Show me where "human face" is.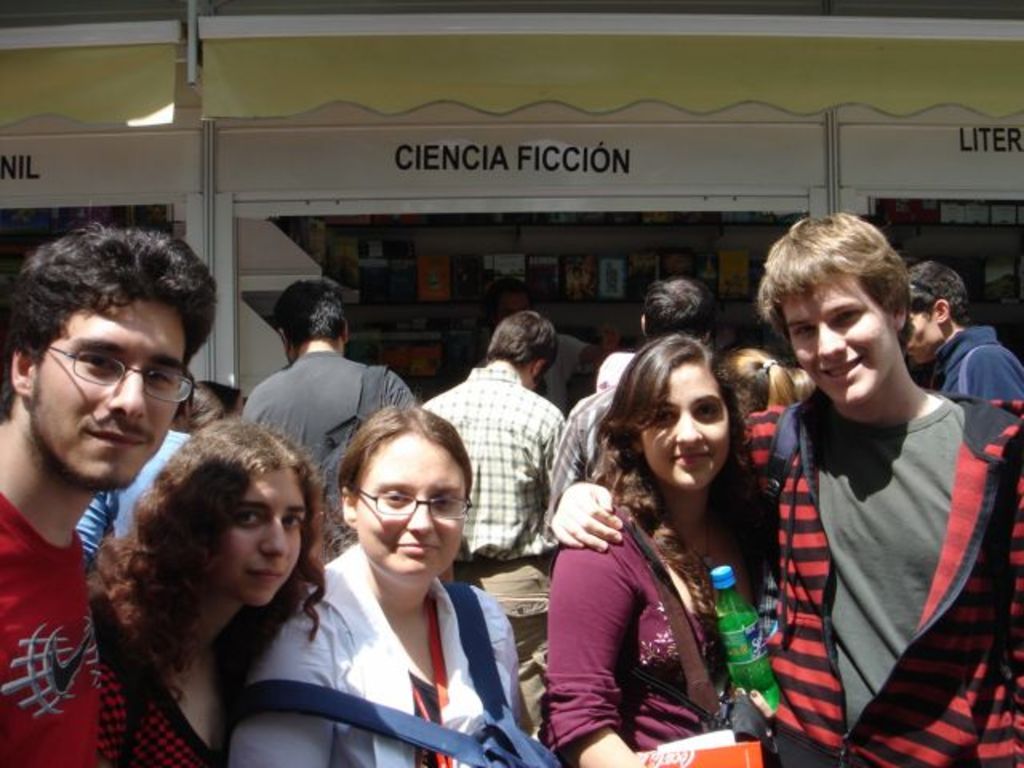
"human face" is at <box>637,360,731,493</box>.
